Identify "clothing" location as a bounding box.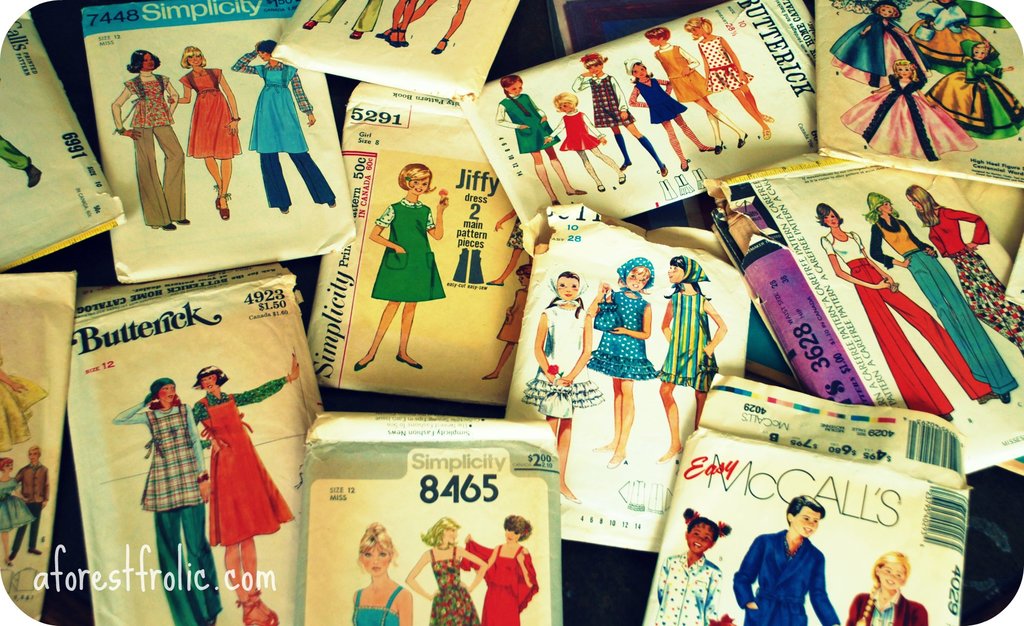
box(136, 69, 188, 227).
